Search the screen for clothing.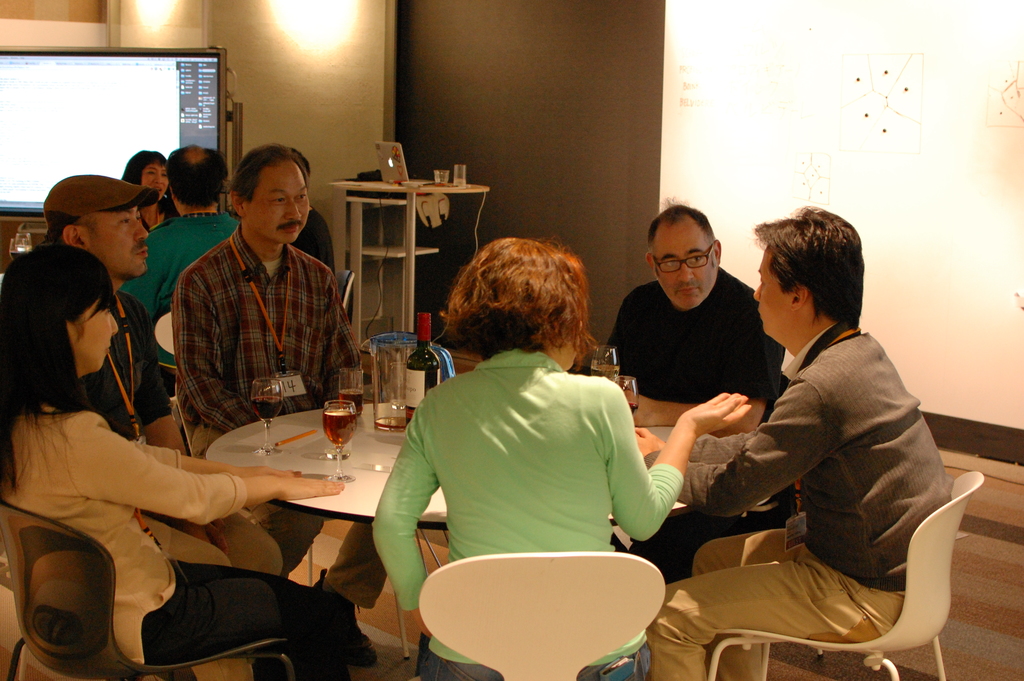
Found at select_region(609, 279, 794, 585).
